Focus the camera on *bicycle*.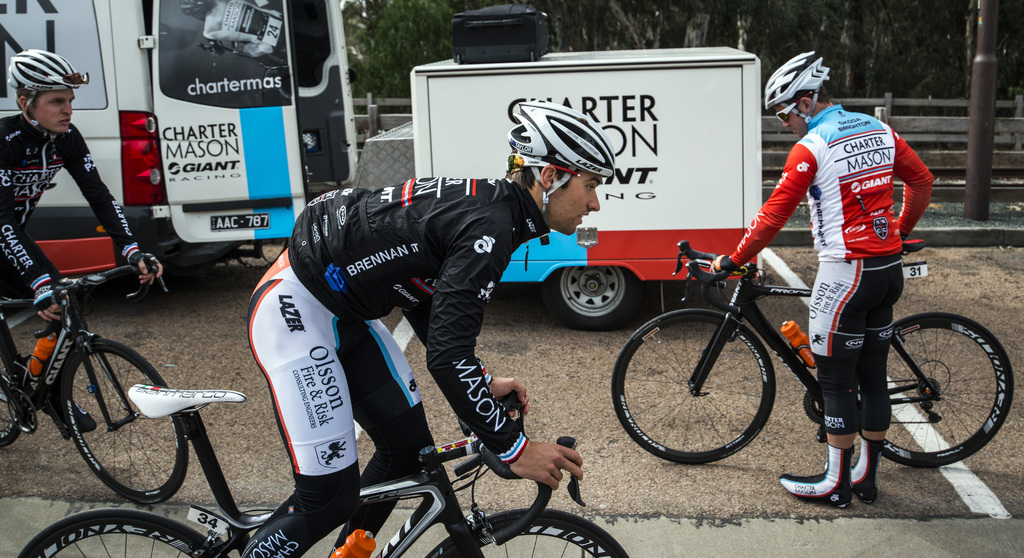
Focus region: left=0, top=254, right=184, bottom=506.
